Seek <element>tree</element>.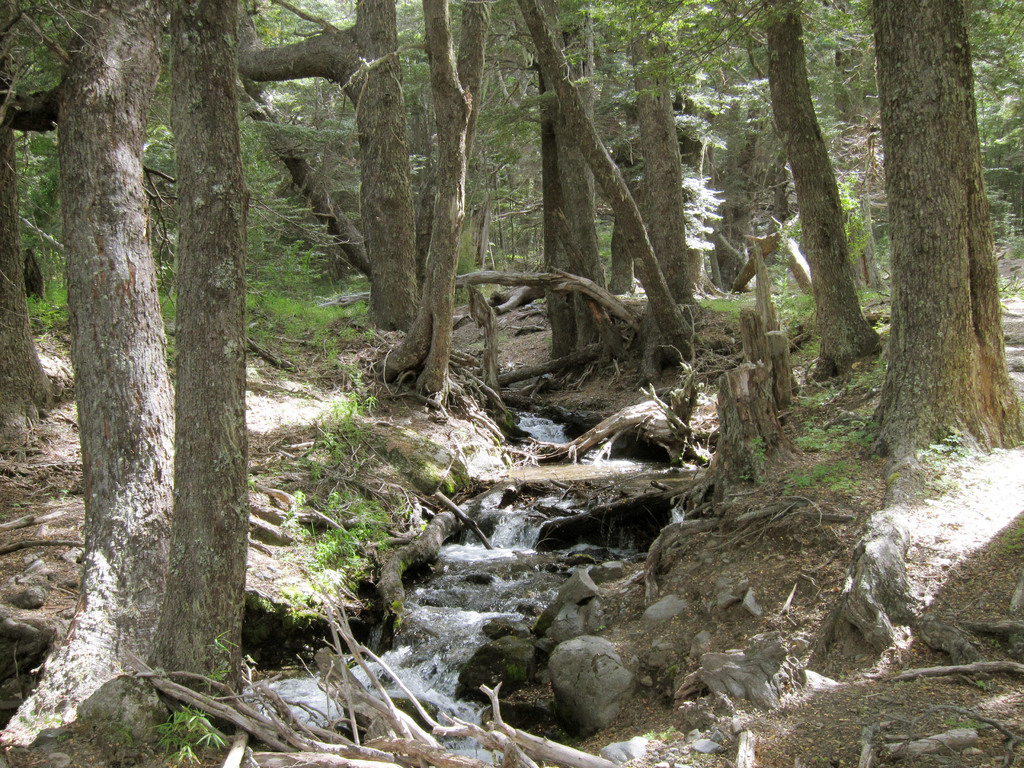
x1=0 y1=0 x2=93 y2=463.
